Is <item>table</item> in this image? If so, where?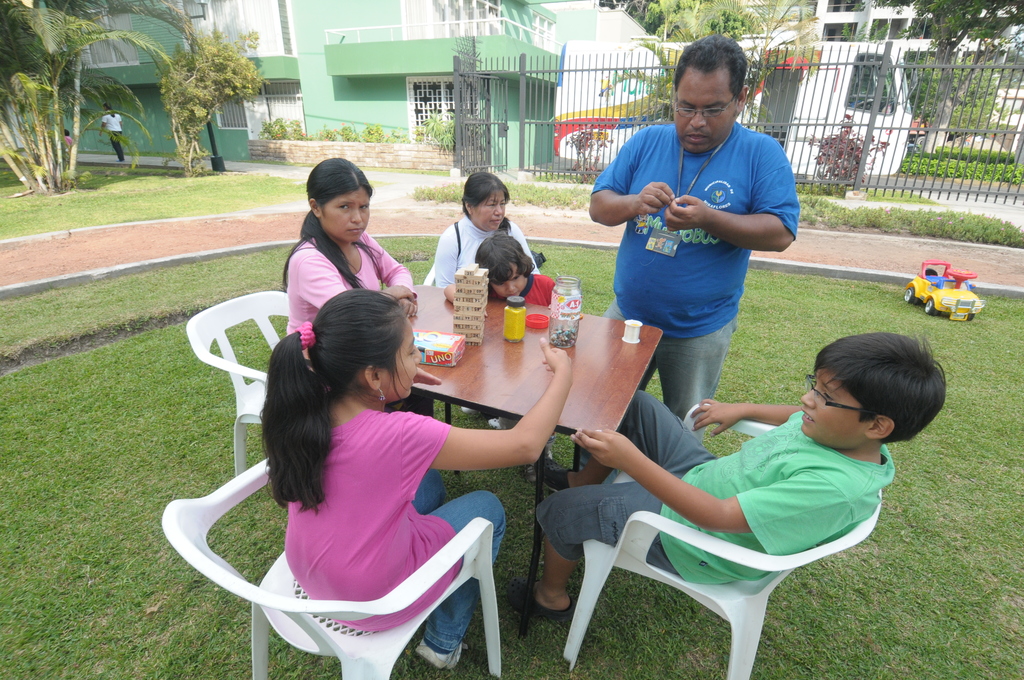
Yes, at bbox(397, 284, 661, 634).
